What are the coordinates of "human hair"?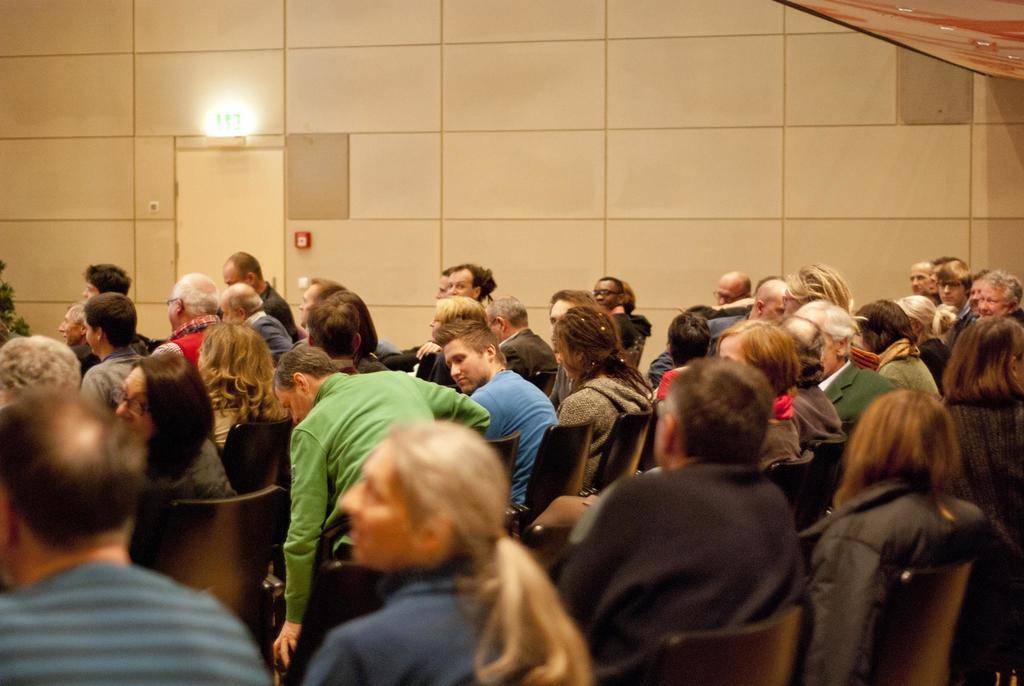
Rect(780, 311, 824, 387).
